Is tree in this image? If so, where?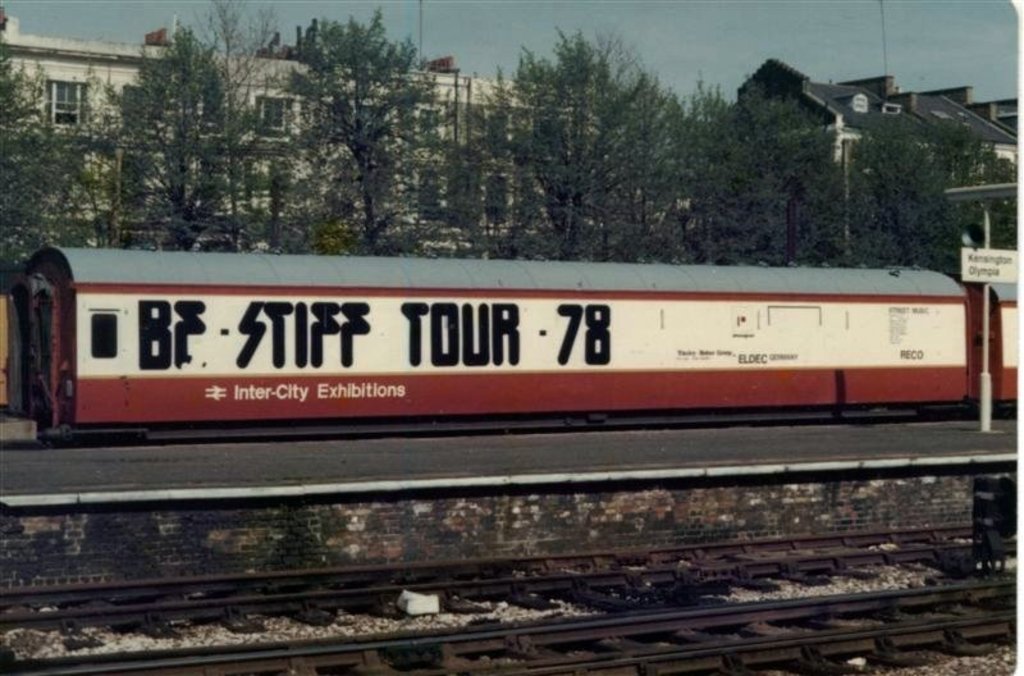
Yes, at l=0, t=31, r=95, b=303.
